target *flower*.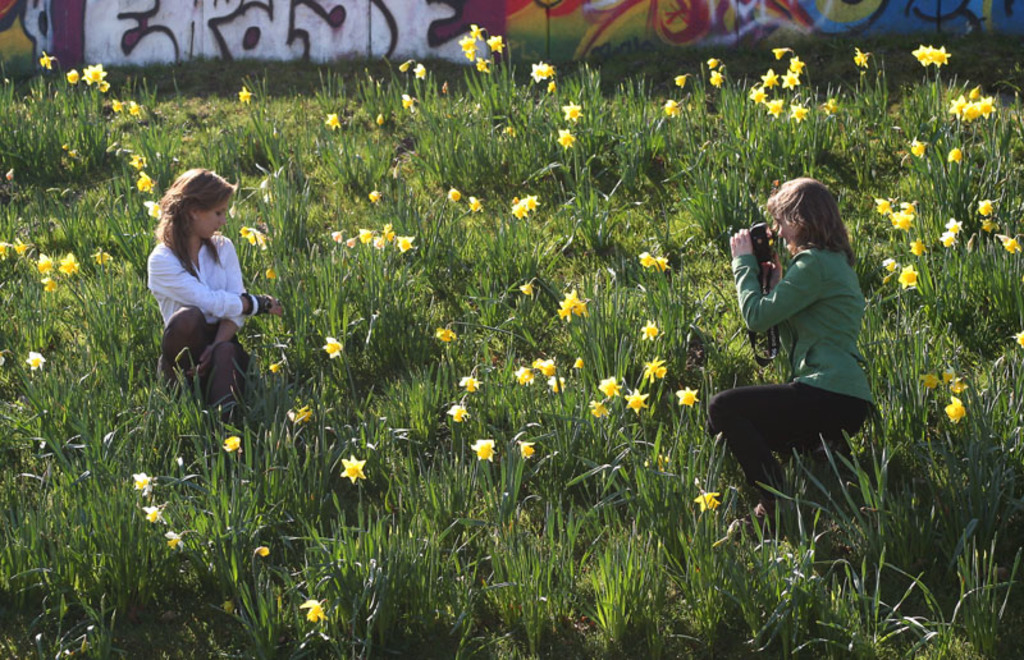
Target region: [left=111, top=96, right=129, bottom=119].
